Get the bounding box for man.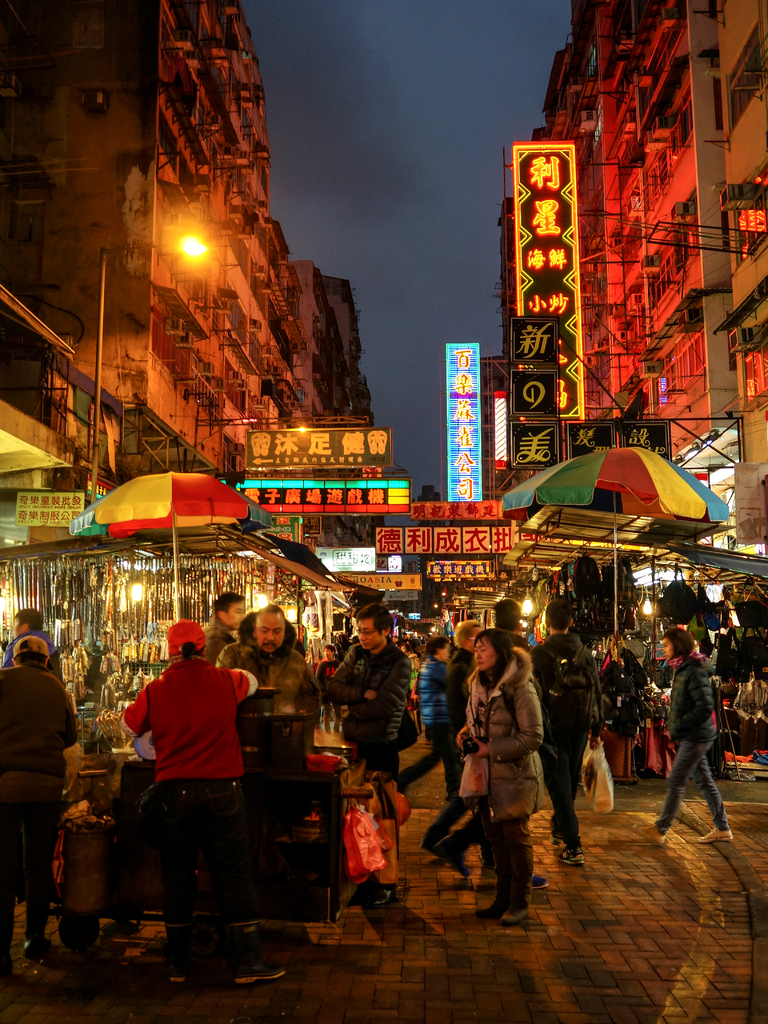
x1=436 y1=598 x2=549 y2=890.
